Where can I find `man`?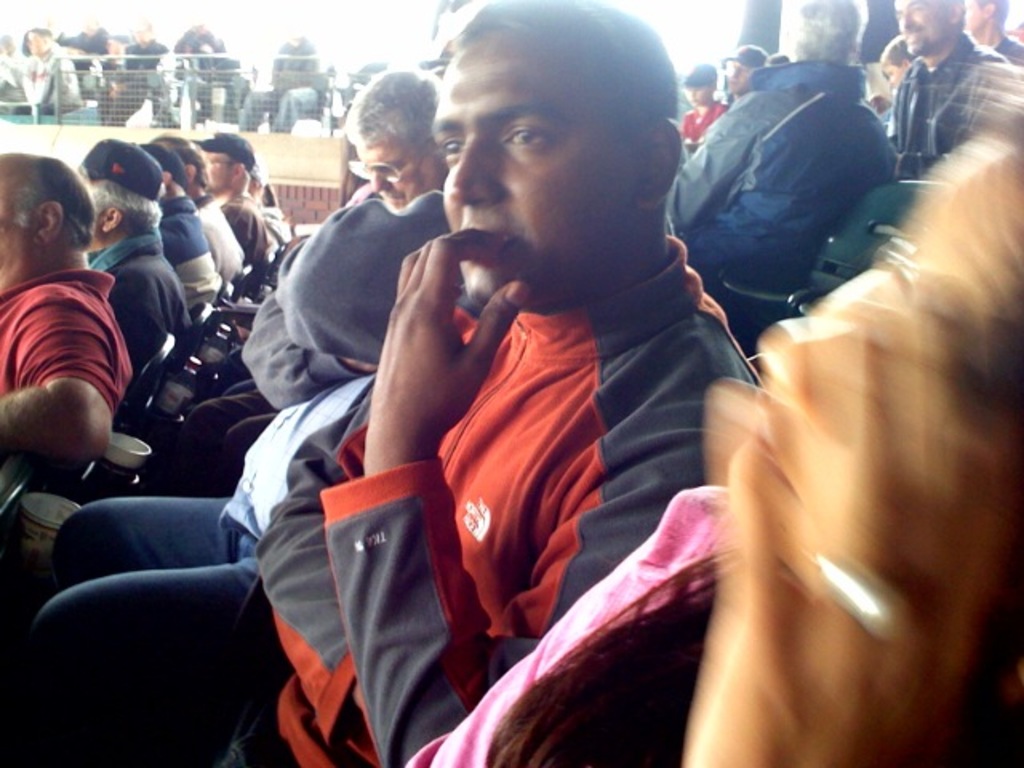
You can find it at Rect(218, 0, 755, 766).
